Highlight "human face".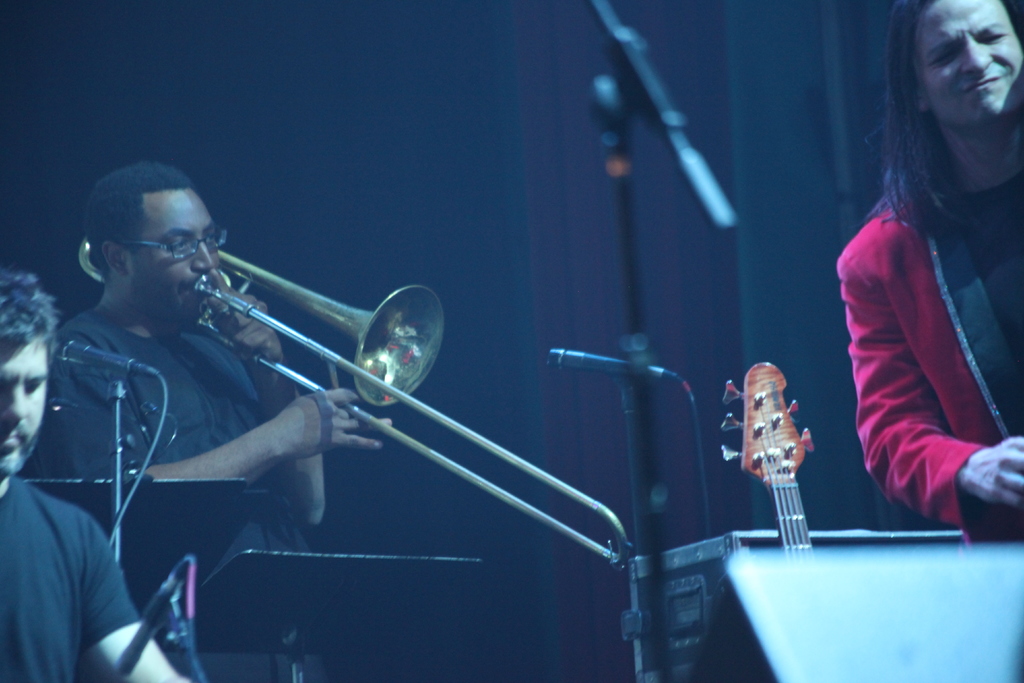
Highlighted region: pyautogui.locateOnScreen(136, 187, 218, 315).
